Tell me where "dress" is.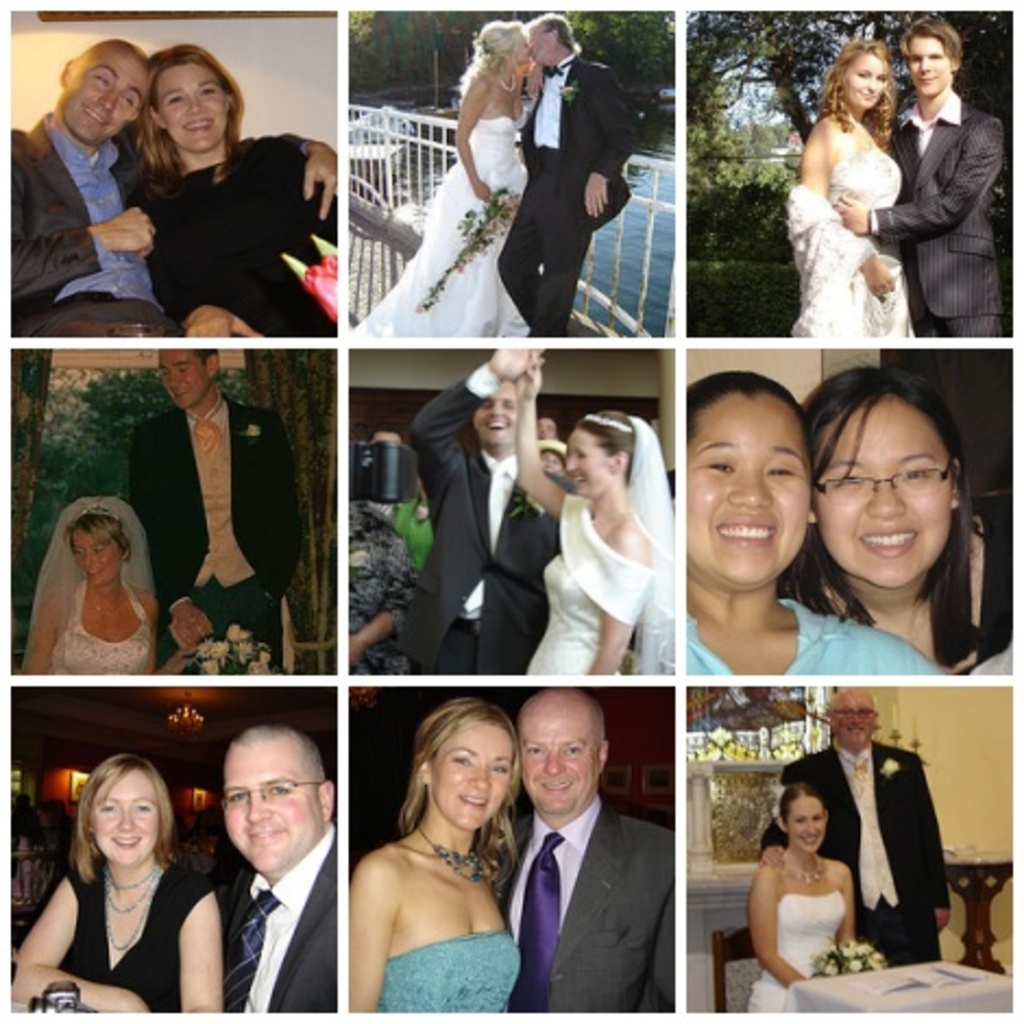
"dress" is at pyautogui.locateOnScreen(379, 926, 523, 1009).
